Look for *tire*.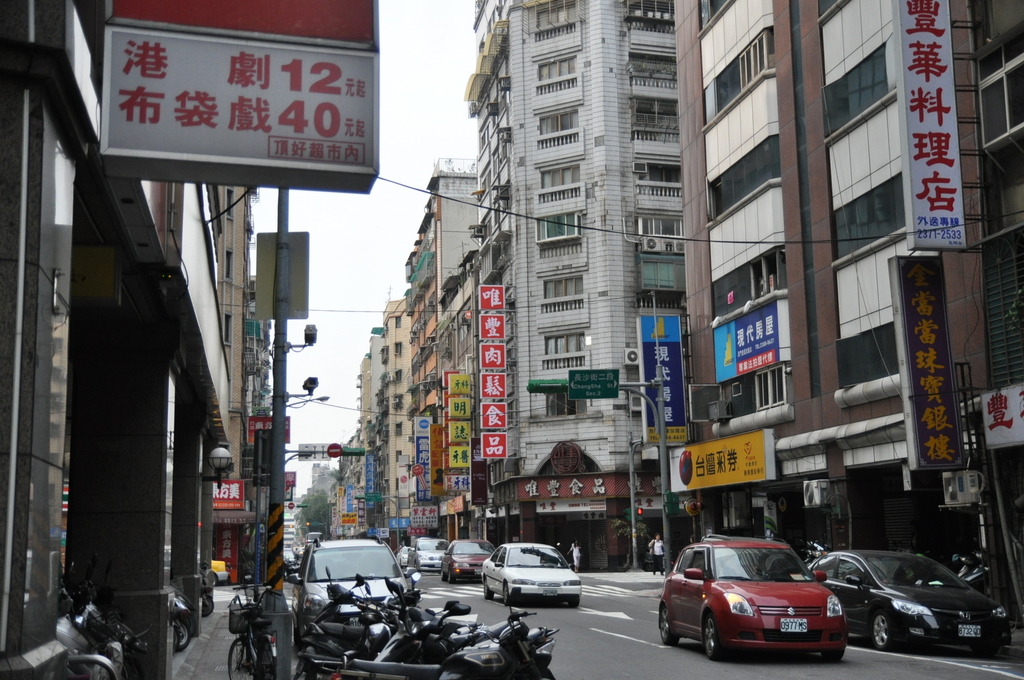
Found: [973,645,1000,657].
